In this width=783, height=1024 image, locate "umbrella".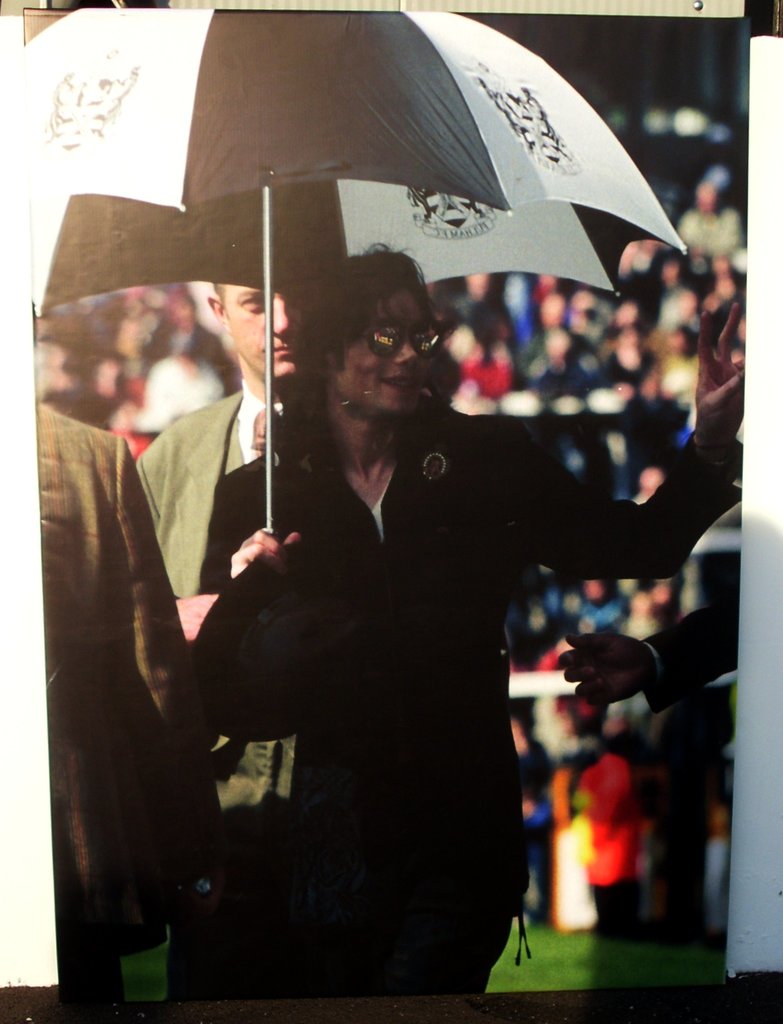
Bounding box: 15/10/689/534.
